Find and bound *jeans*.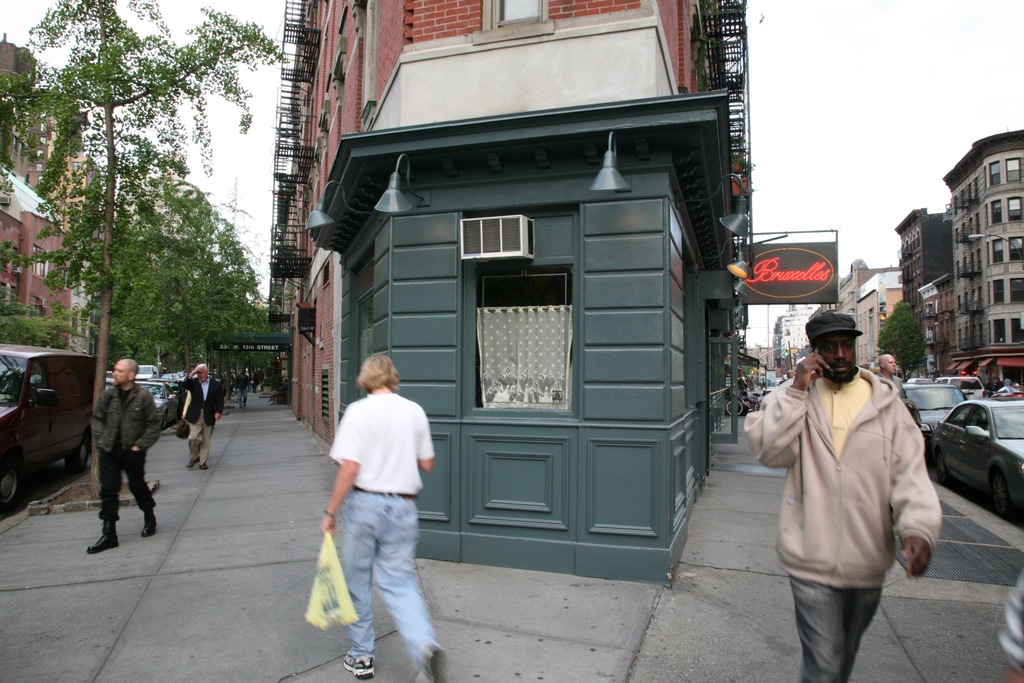
Bound: locate(308, 496, 432, 670).
